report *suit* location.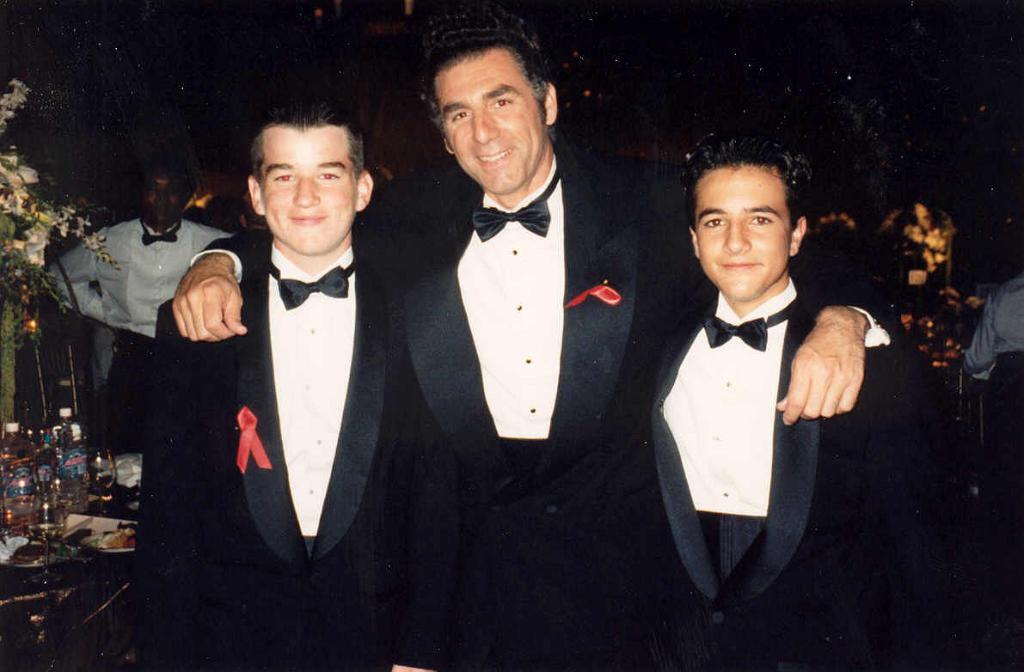
Report: 119, 220, 437, 671.
